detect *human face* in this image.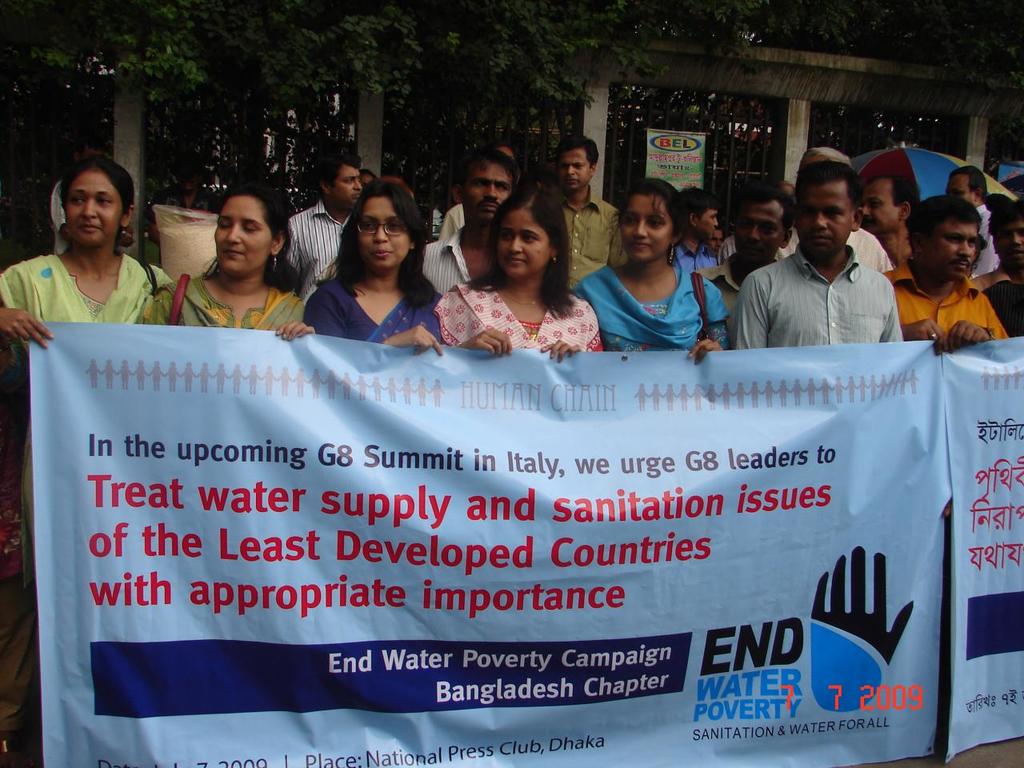
Detection: locate(946, 173, 970, 195).
